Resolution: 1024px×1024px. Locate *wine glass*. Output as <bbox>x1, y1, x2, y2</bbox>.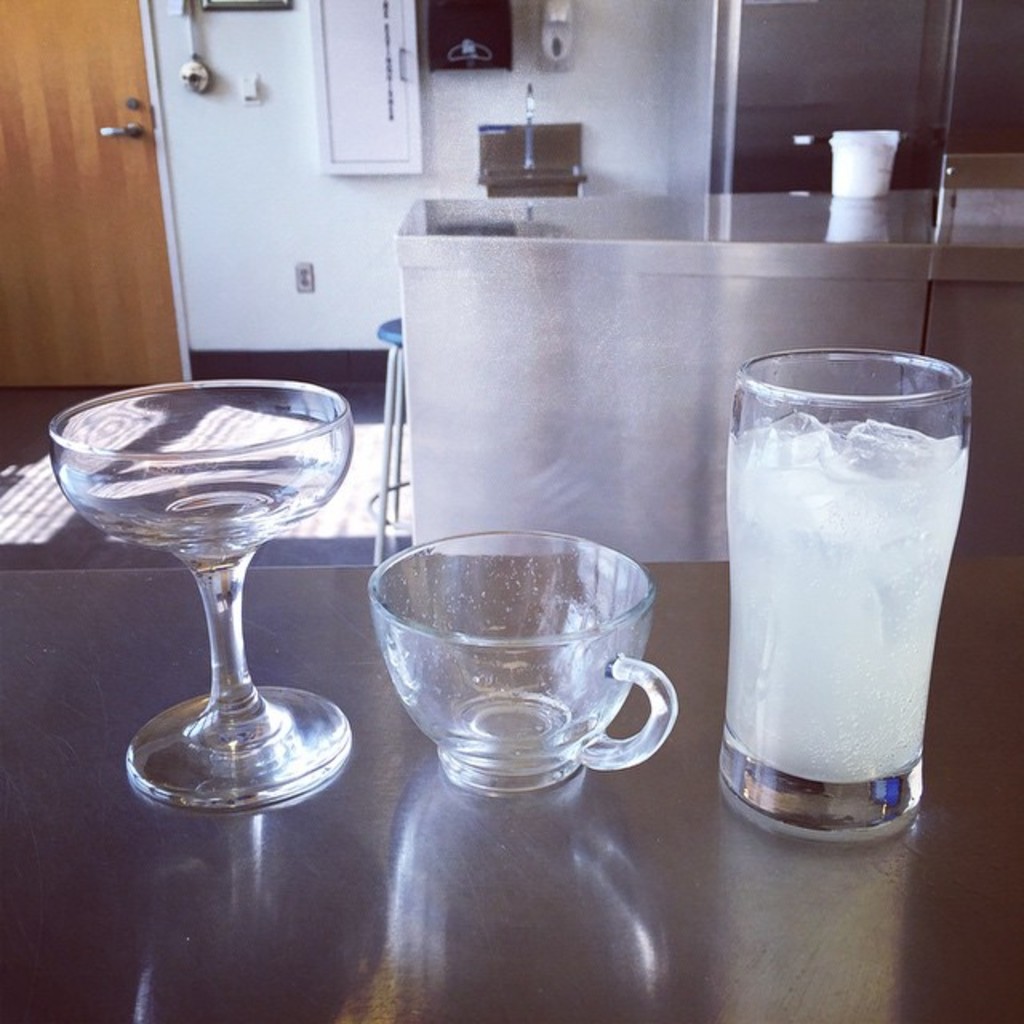
<bbox>45, 381, 350, 811</bbox>.
